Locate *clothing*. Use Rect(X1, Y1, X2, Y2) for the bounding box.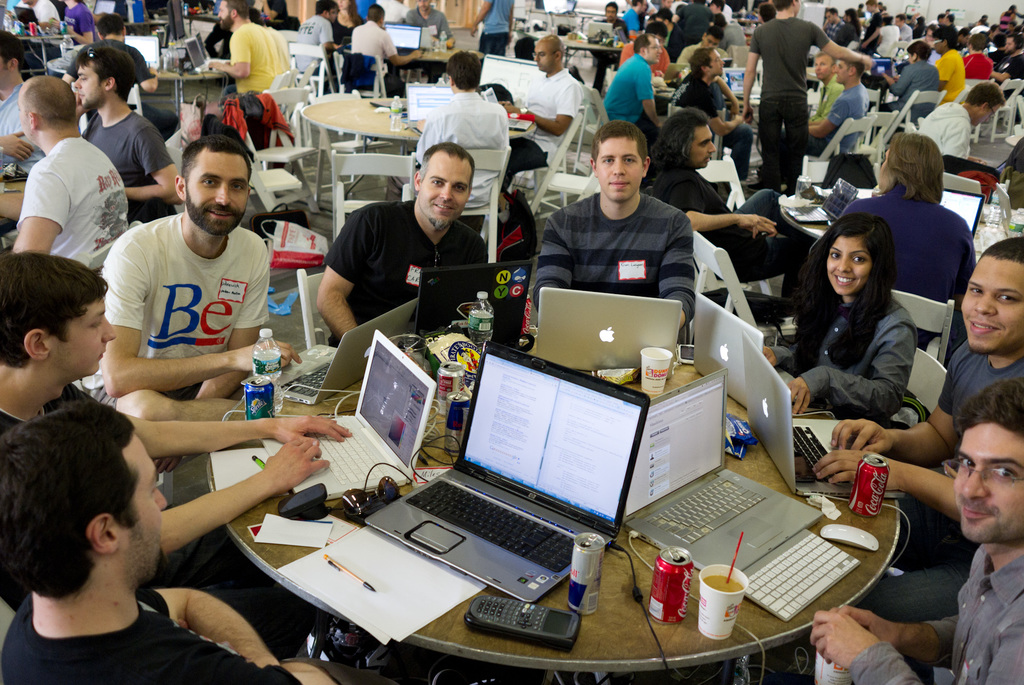
Rect(227, 22, 289, 101).
